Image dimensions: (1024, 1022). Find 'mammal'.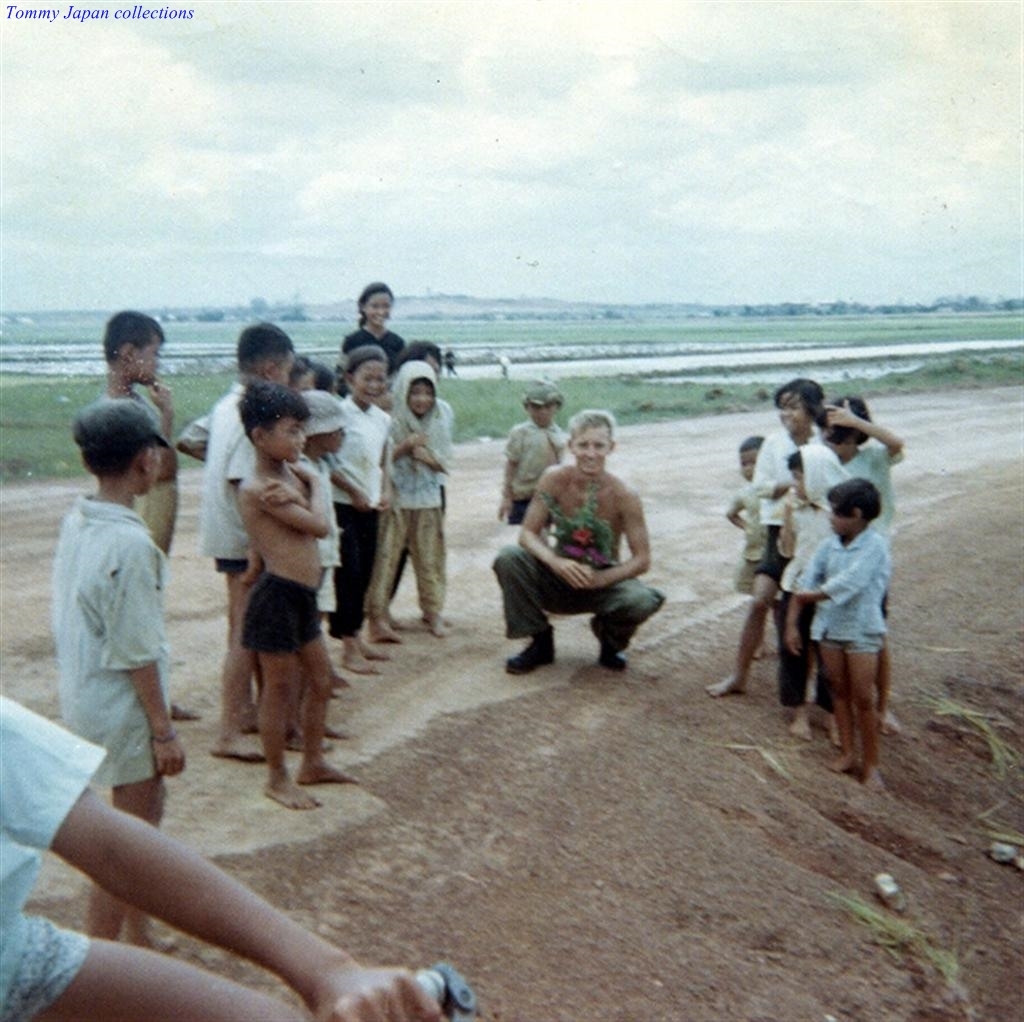
784/479/892/796.
